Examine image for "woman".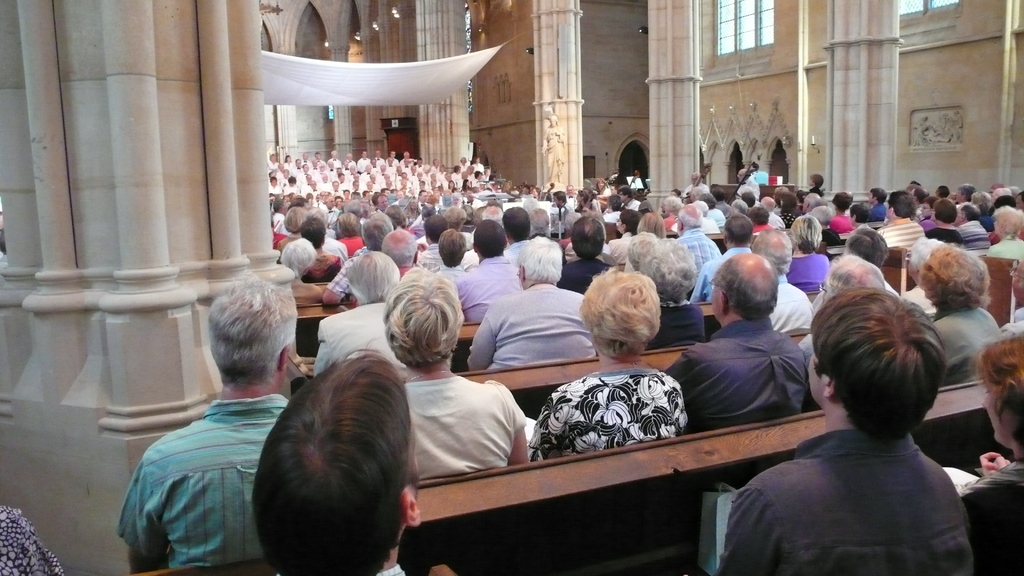
Examination result: 925,199,965,249.
